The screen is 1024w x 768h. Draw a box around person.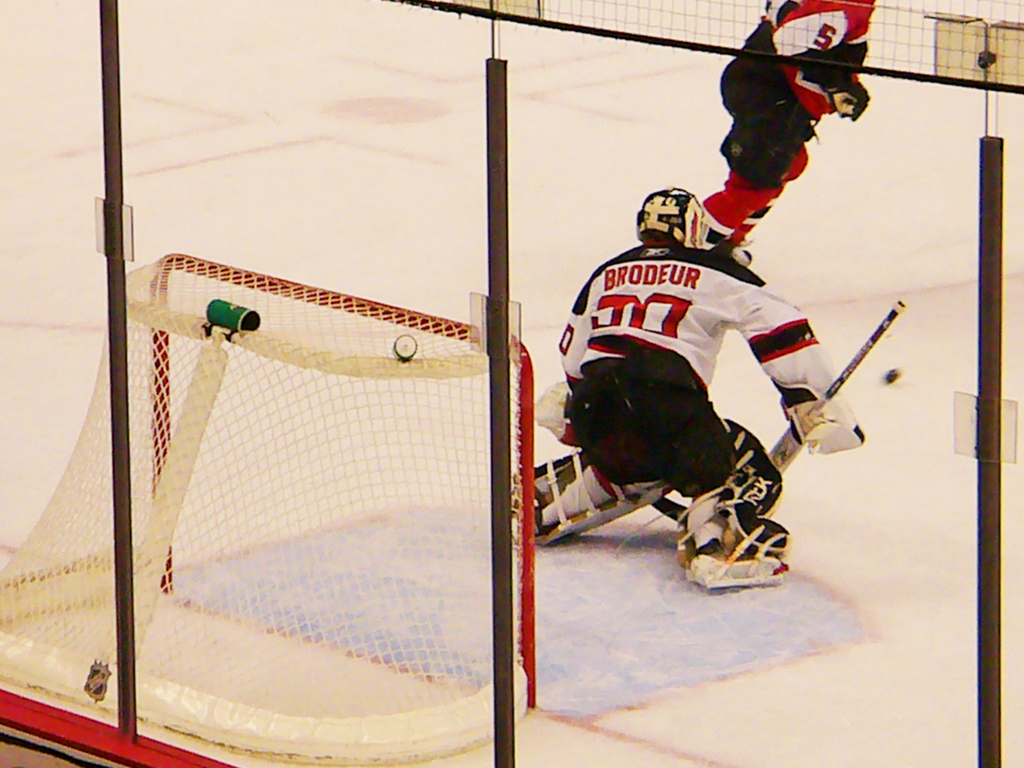
BBox(513, 183, 865, 585).
